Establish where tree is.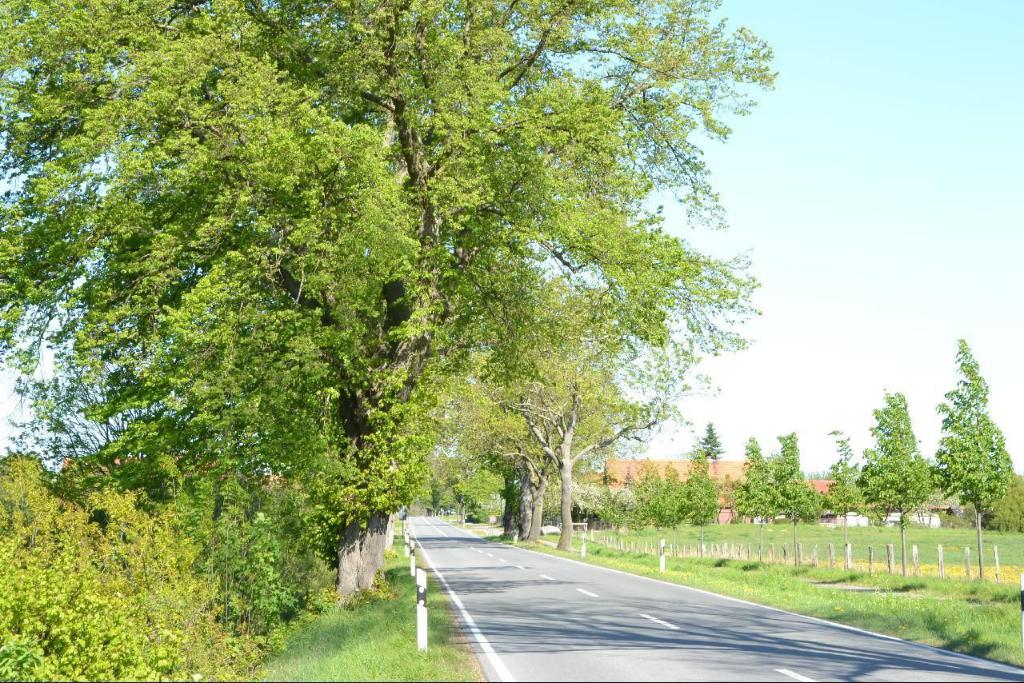
Established at left=458, top=253, right=708, bottom=553.
